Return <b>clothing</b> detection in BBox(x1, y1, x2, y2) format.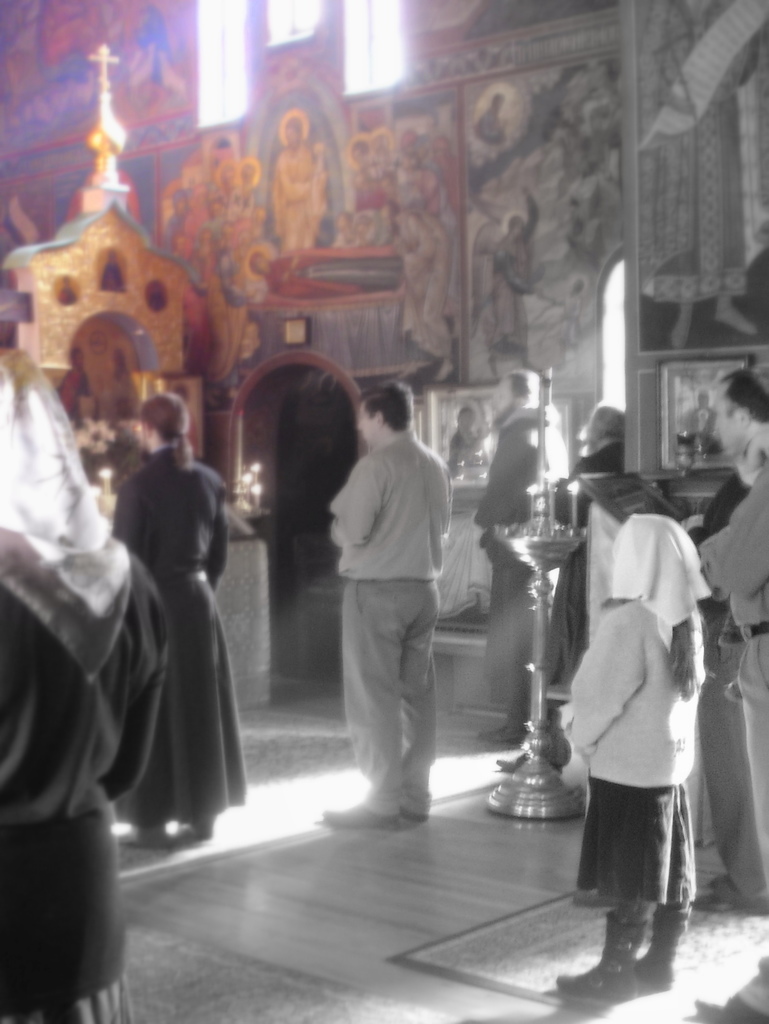
BBox(109, 438, 260, 830).
